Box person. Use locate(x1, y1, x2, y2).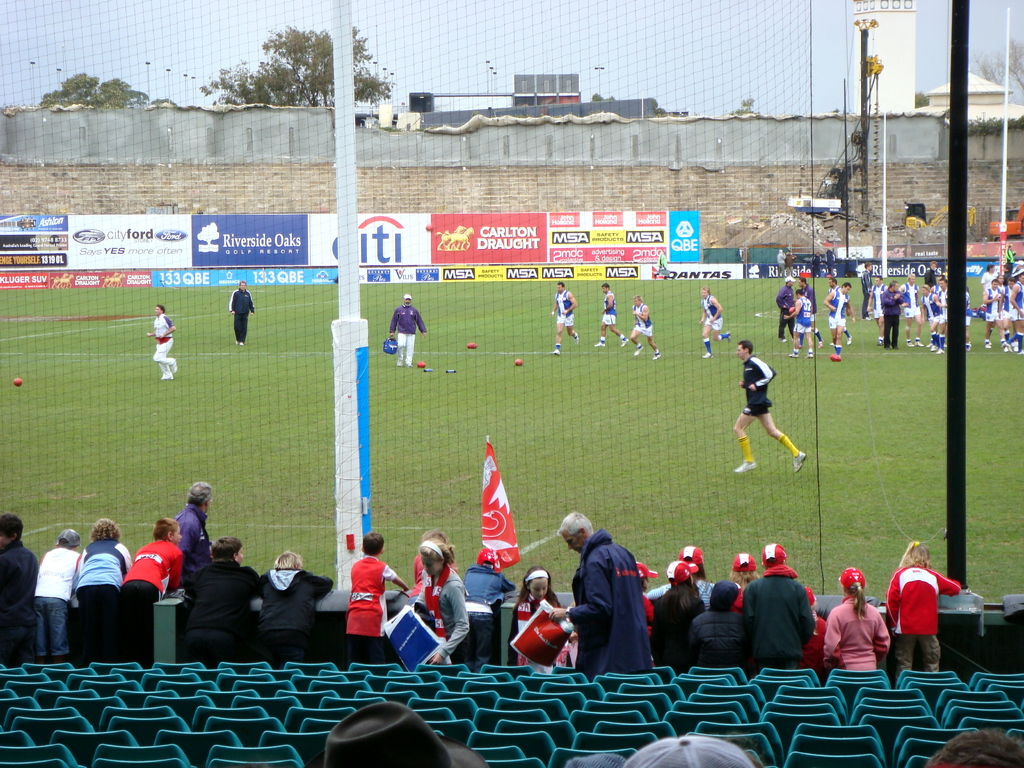
locate(455, 552, 509, 653).
